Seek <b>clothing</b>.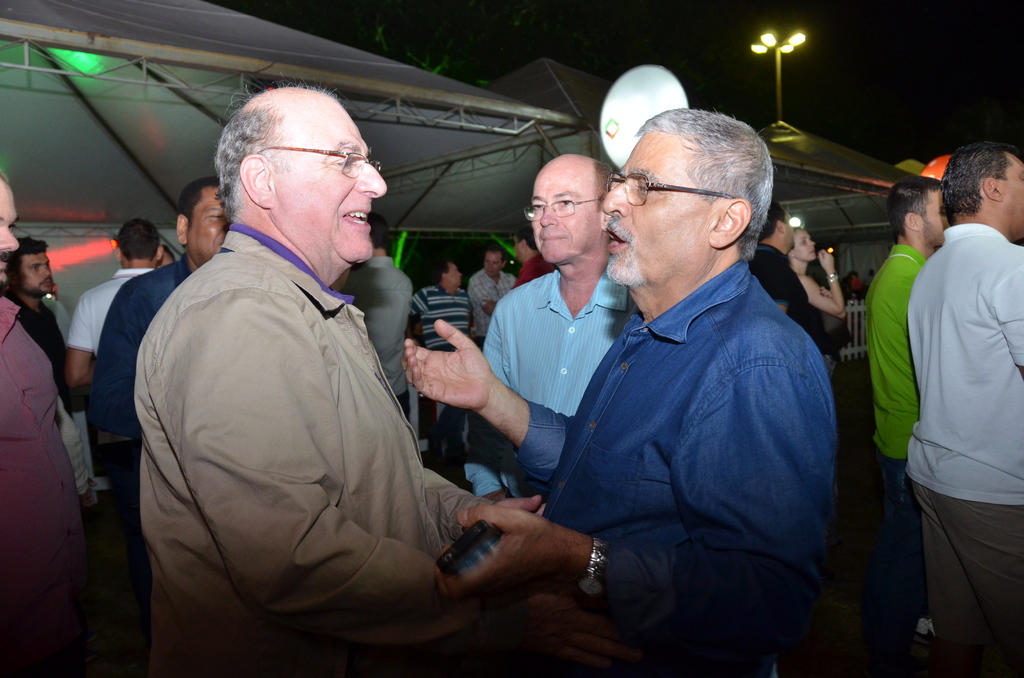
<bbox>750, 241, 810, 335</bbox>.
